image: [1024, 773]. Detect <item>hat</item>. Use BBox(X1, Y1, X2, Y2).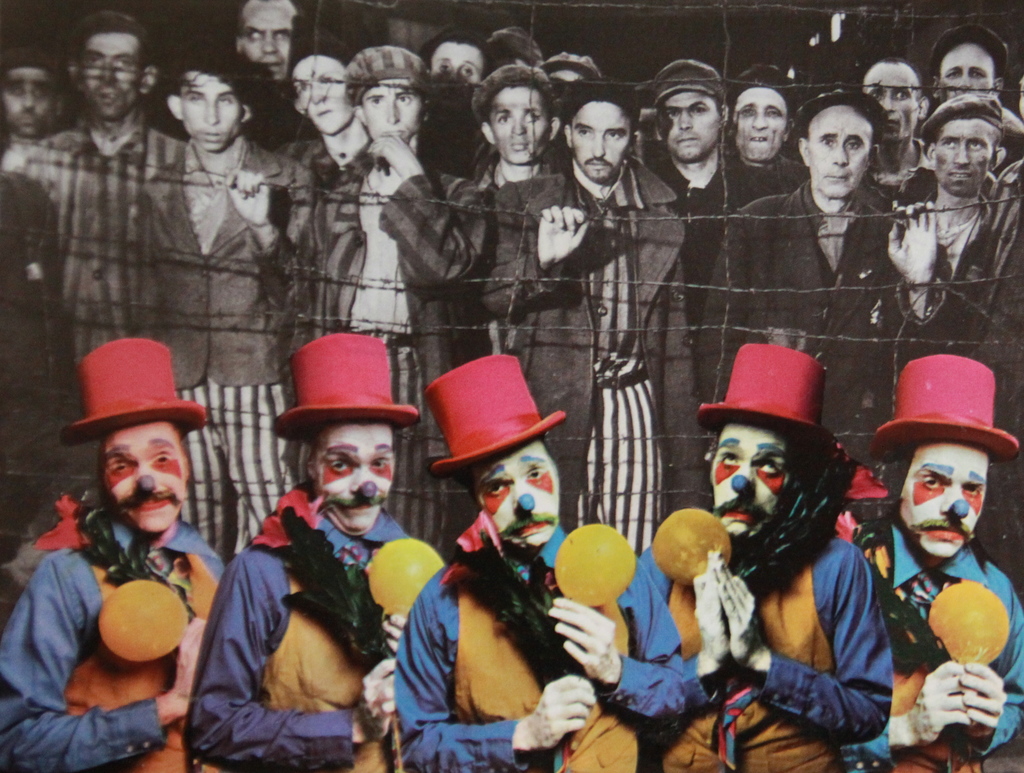
BBox(922, 19, 1009, 77).
